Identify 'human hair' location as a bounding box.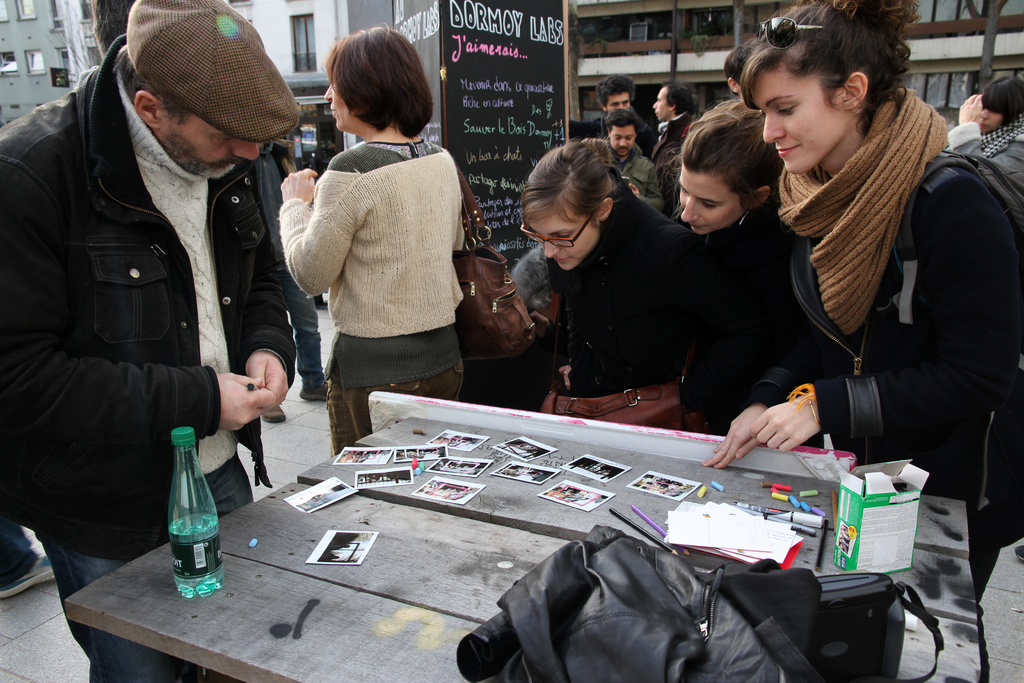
box=[604, 110, 644, 133].
